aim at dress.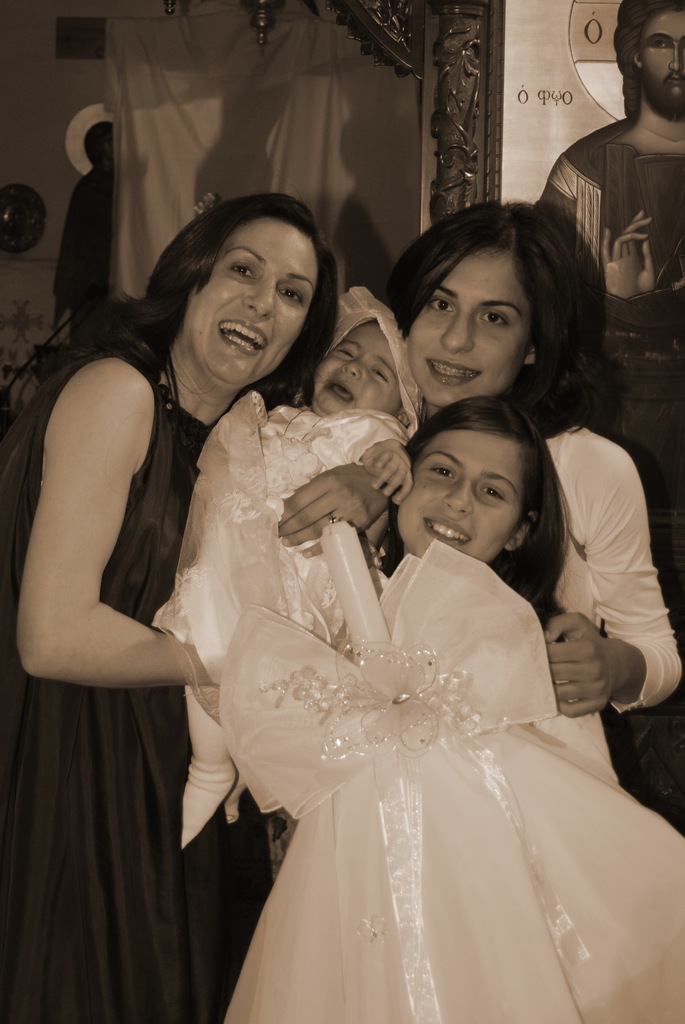
Aimed at {"left": 0, "top": 351, "right": 280, "bottom": 1023}.
